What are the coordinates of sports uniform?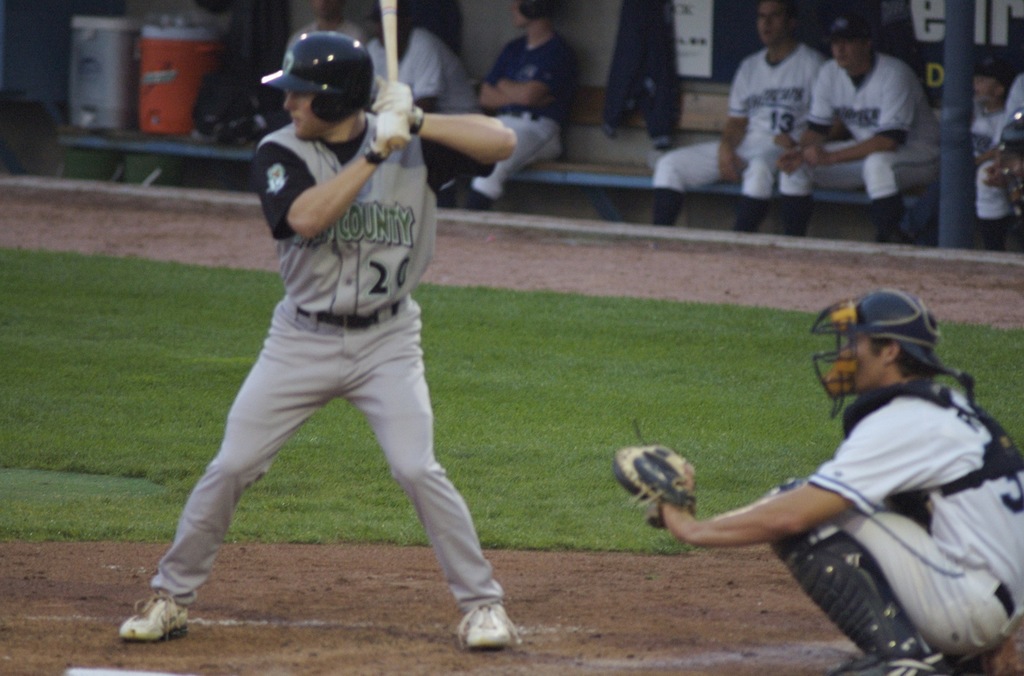
detection(781, 24, 932, 250).
